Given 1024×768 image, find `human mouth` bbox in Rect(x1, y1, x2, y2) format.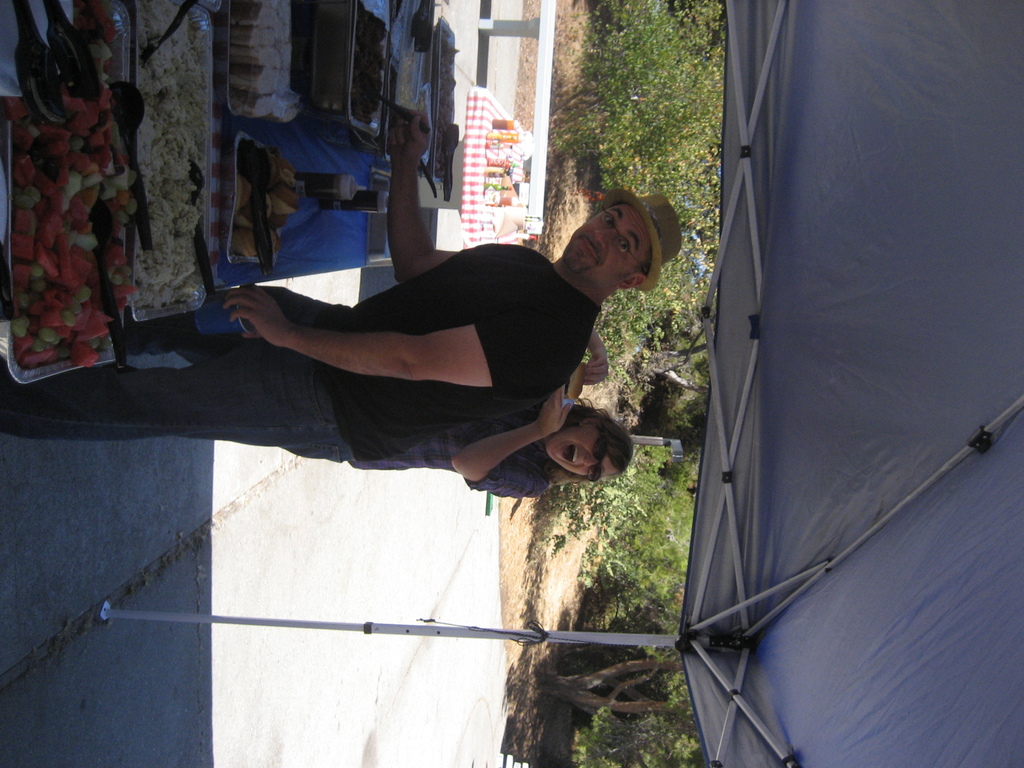
Rect(555, 447, 575, 465).
